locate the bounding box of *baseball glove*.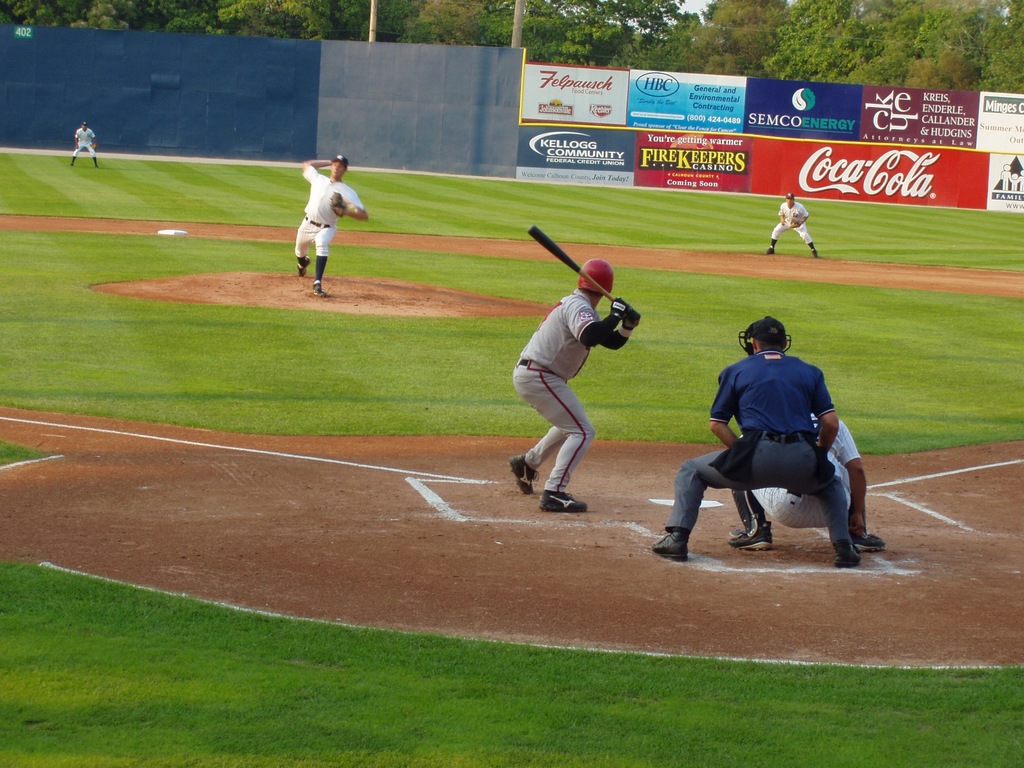
Bounding box: bbox(325, 186, 344, 216).
